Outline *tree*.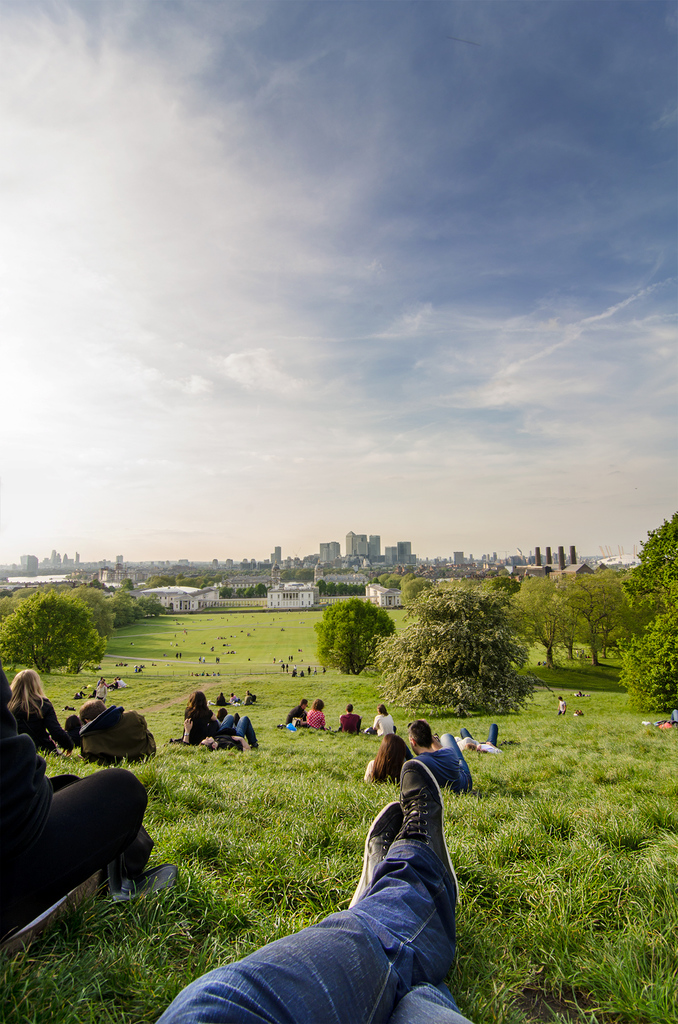
Outline: detection(62, 585, 118, 644).
